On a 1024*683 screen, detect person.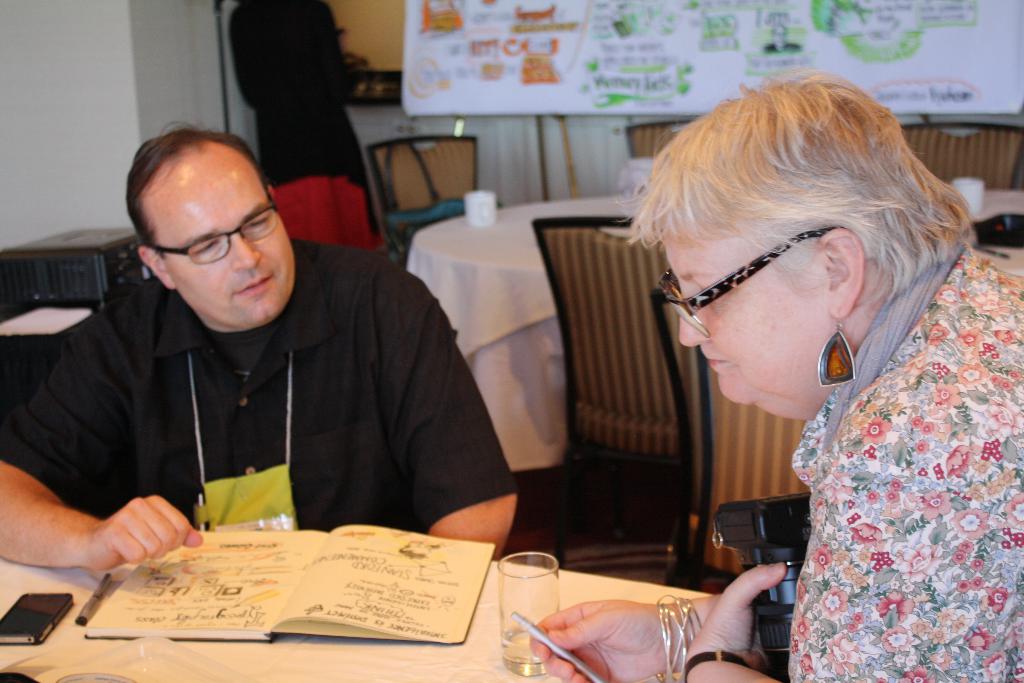
0,120,517,559.
